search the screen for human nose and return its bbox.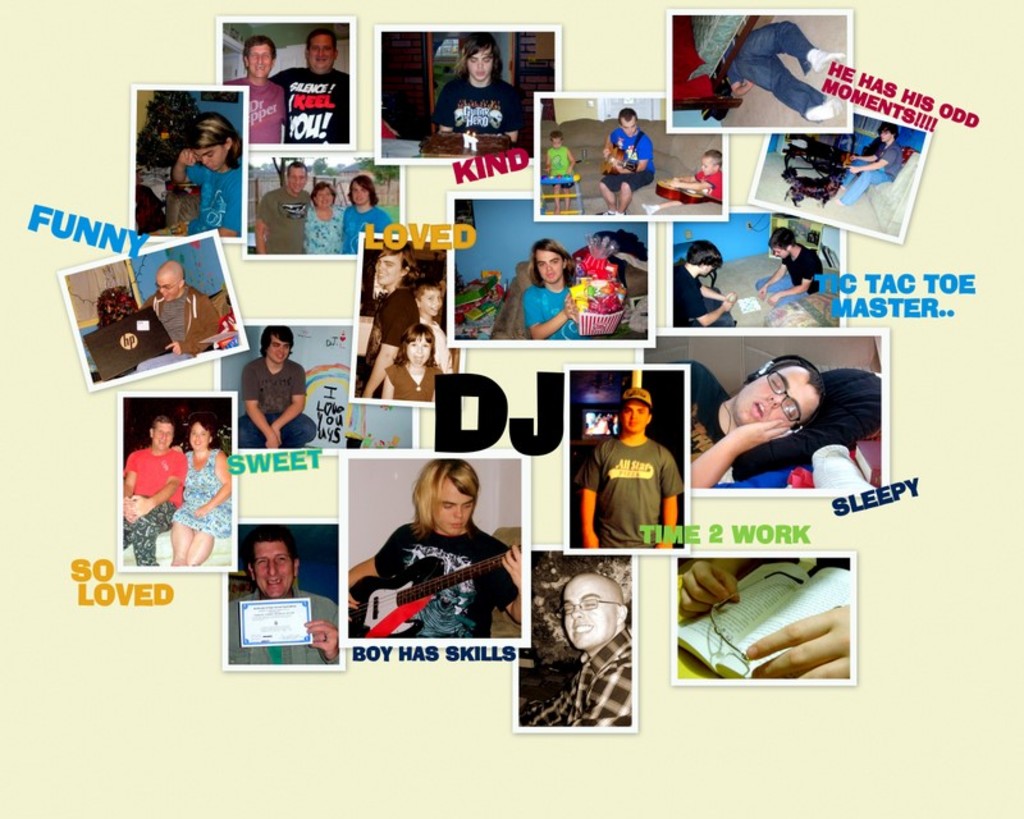
Found: (201, 157, 207, 165).
